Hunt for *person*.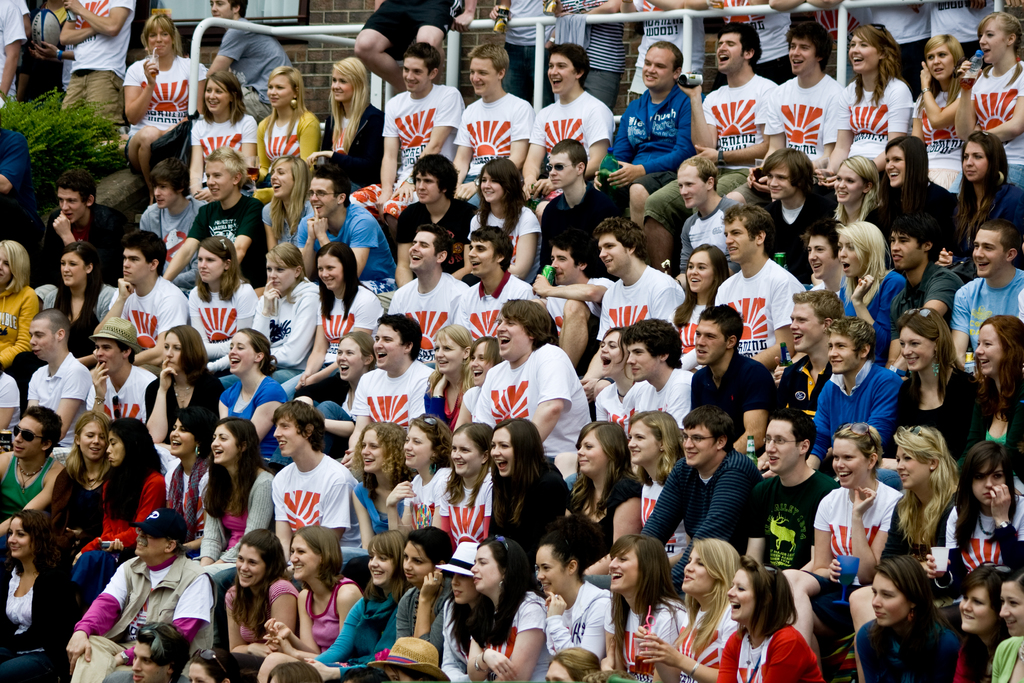
Hunted down at <box>862,0,937,80</box>.
